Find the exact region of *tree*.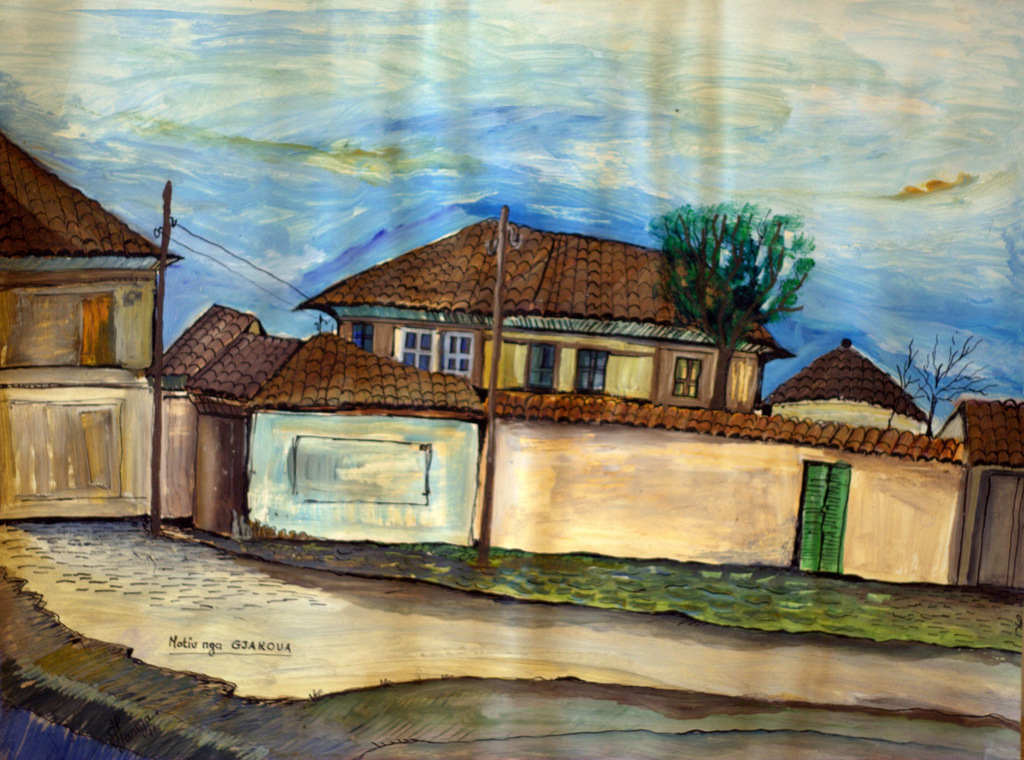
Exact region: 883, 329, 999, 446.
